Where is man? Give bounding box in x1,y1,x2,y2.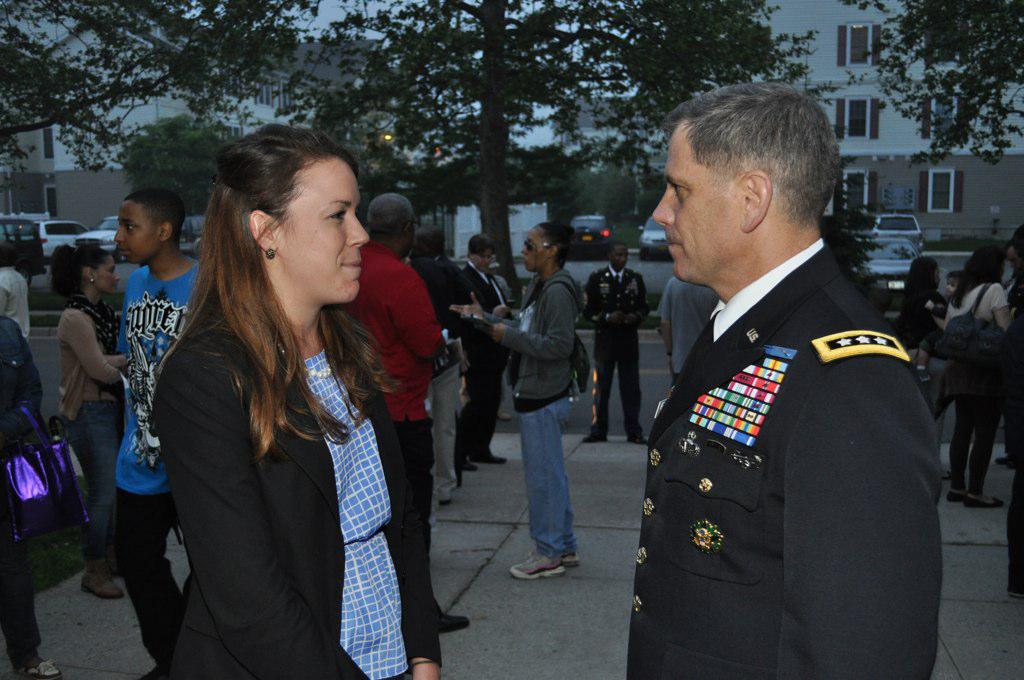
626,89,943,679.
